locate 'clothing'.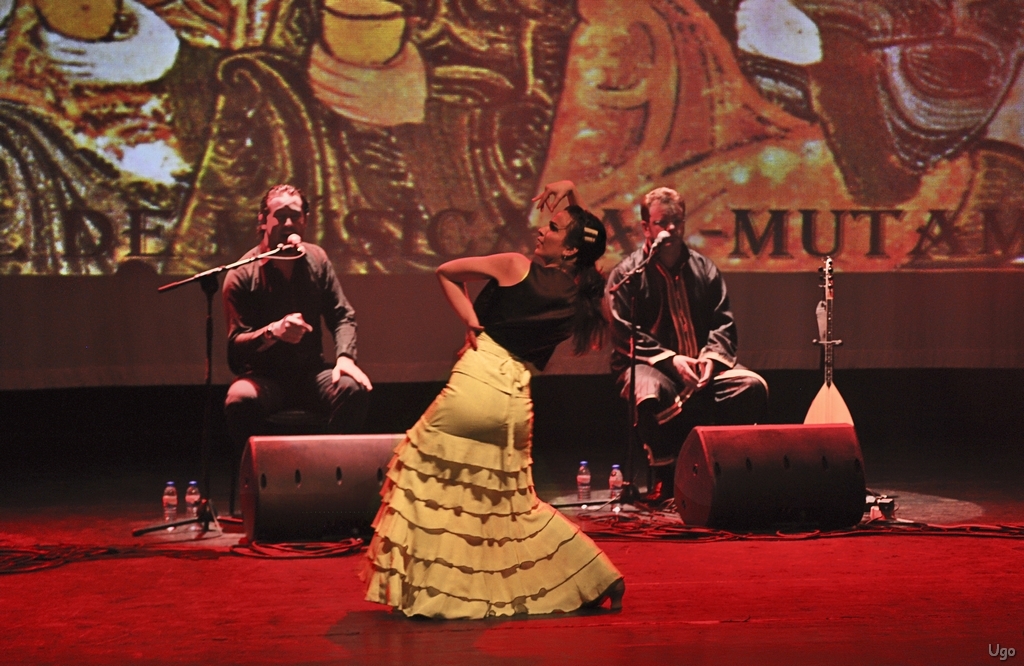
Bounding box: [left=602, top=239, right=772, bottom=471].
